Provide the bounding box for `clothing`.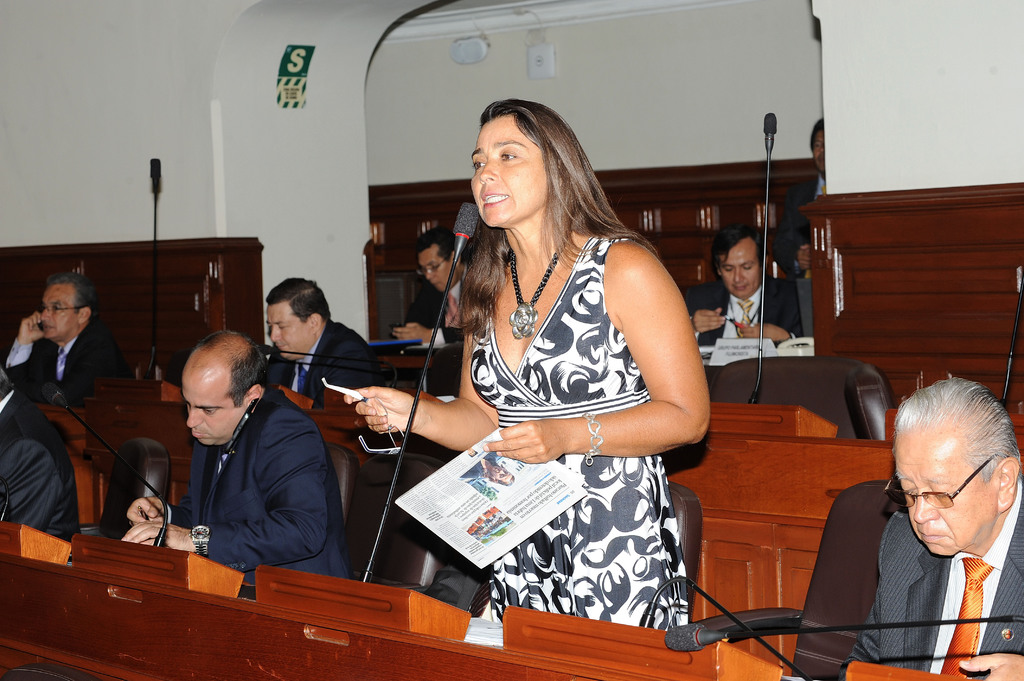
(x1=397, y1=274, x2=442, y2=329).
